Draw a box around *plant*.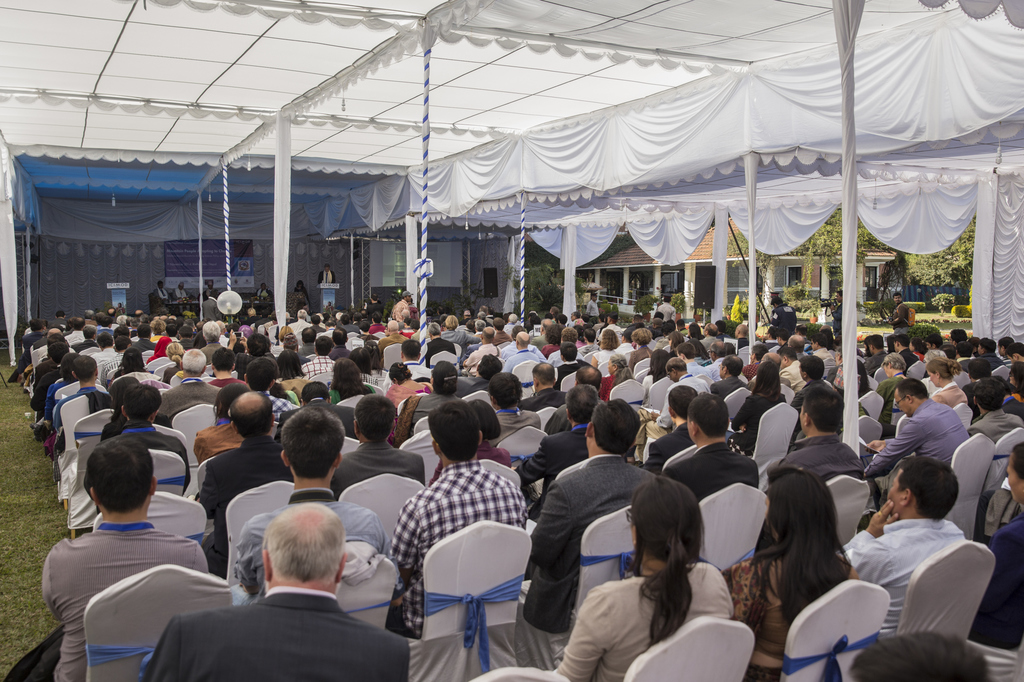
x1=631 y1=290 x2=660 y2=321.
